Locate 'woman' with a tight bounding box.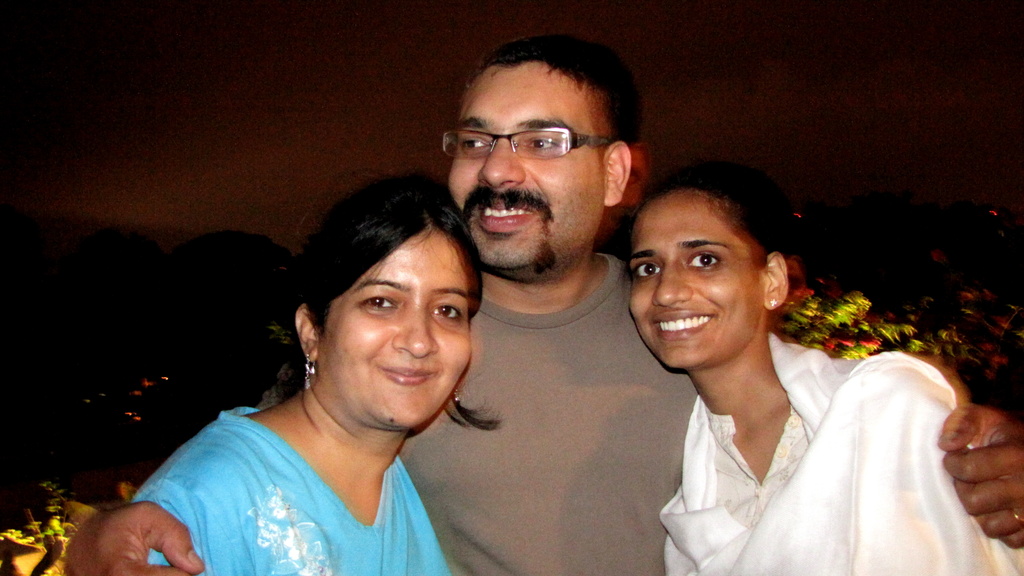
BBox(602, 156, 971, 575).
